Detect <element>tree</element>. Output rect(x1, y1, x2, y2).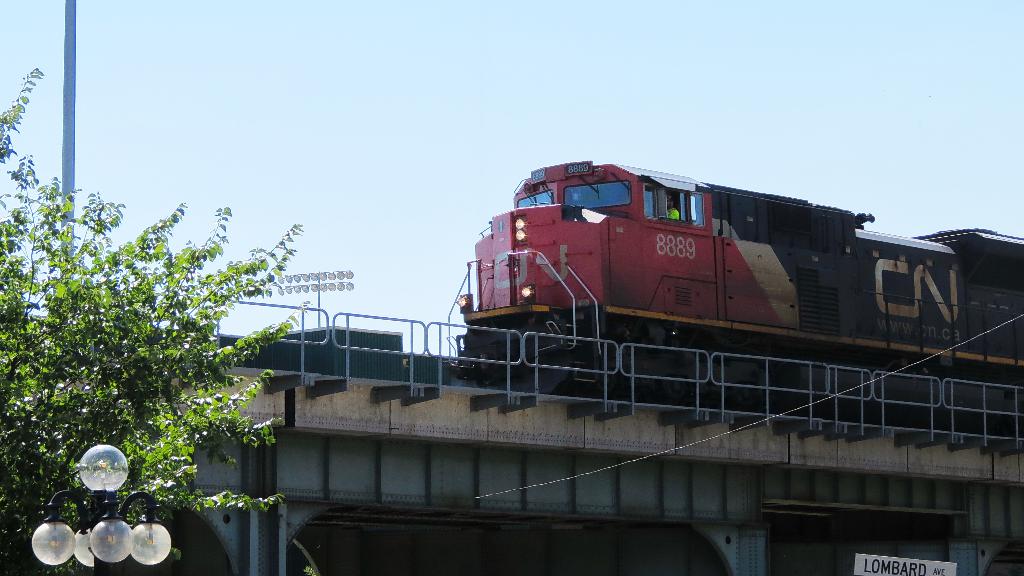
rect(2, 54, 325, 575).
